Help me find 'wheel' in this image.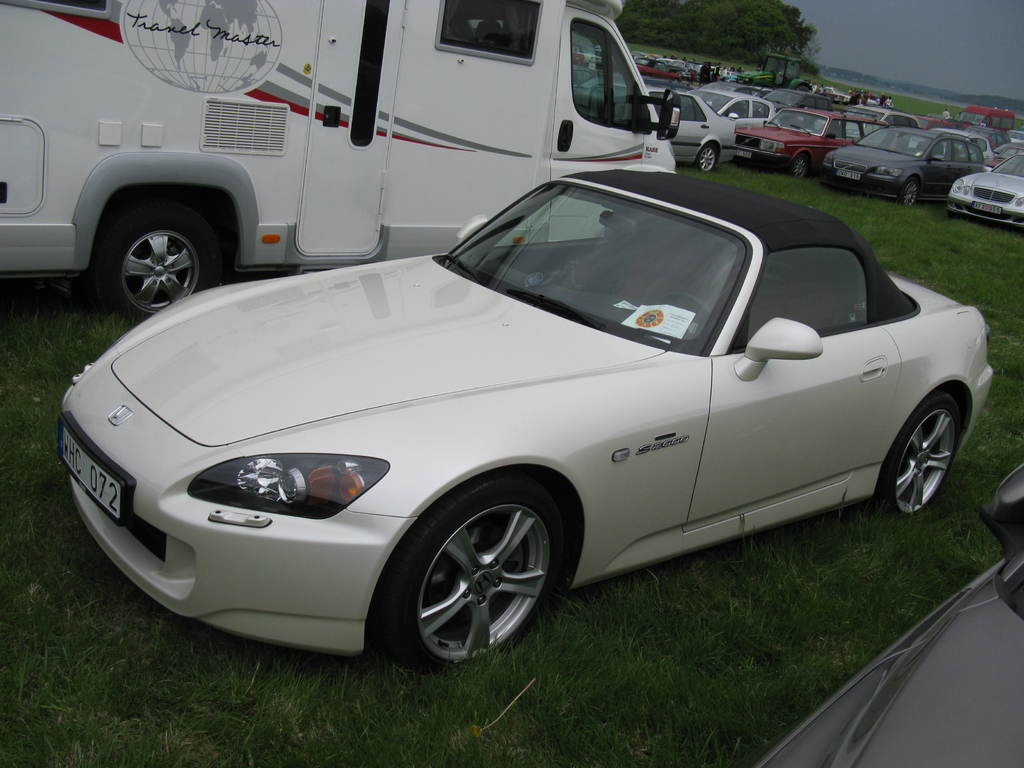
Found it: (374, 478, 572, 676).
